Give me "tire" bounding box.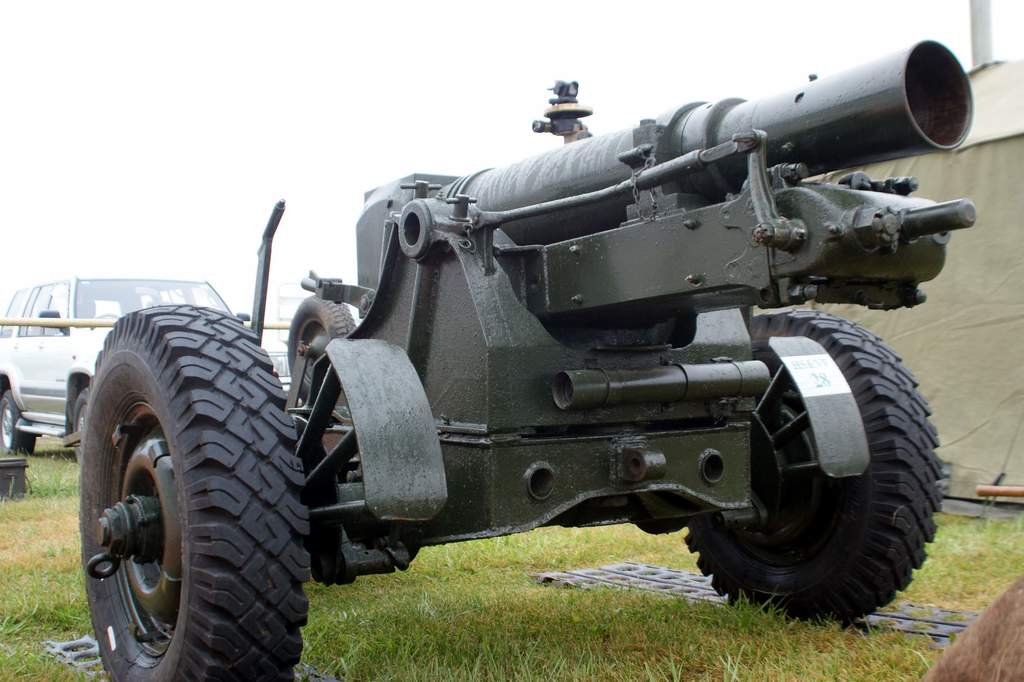
locate(286, 294, 355, 396).
